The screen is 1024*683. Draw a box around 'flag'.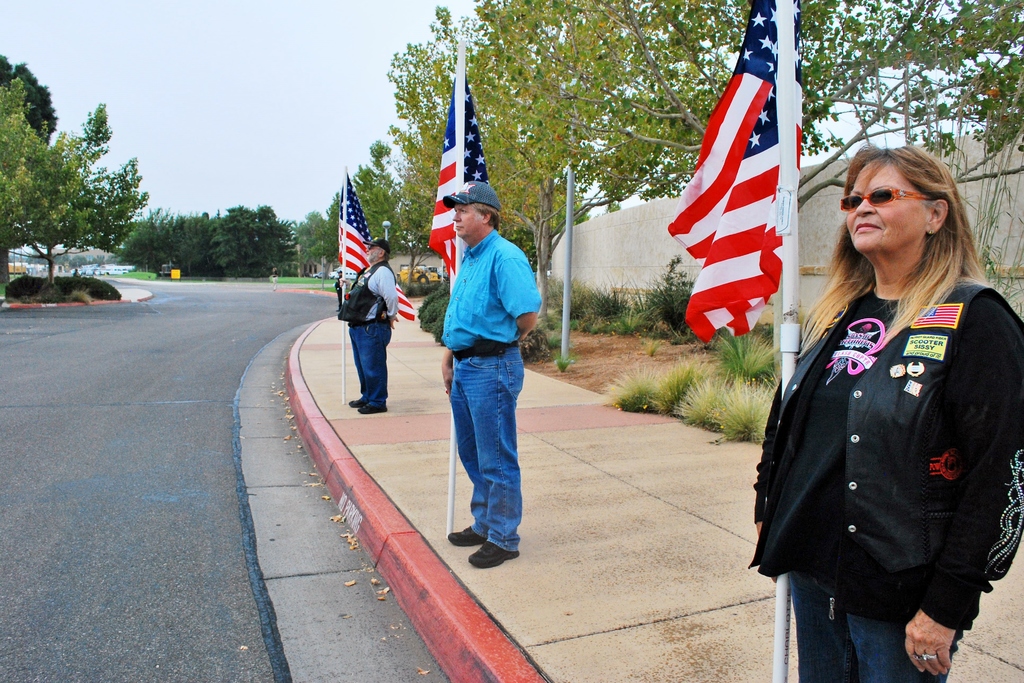
bbox=(420, 51, 490, 284).
